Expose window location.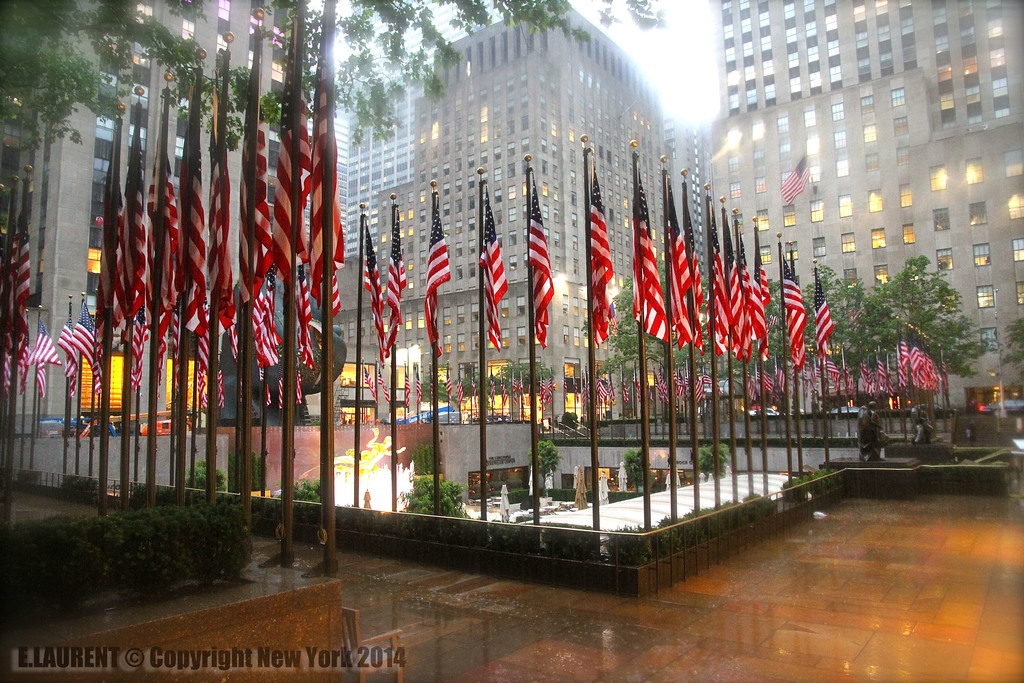
Exposed at (756,177,765,192).
